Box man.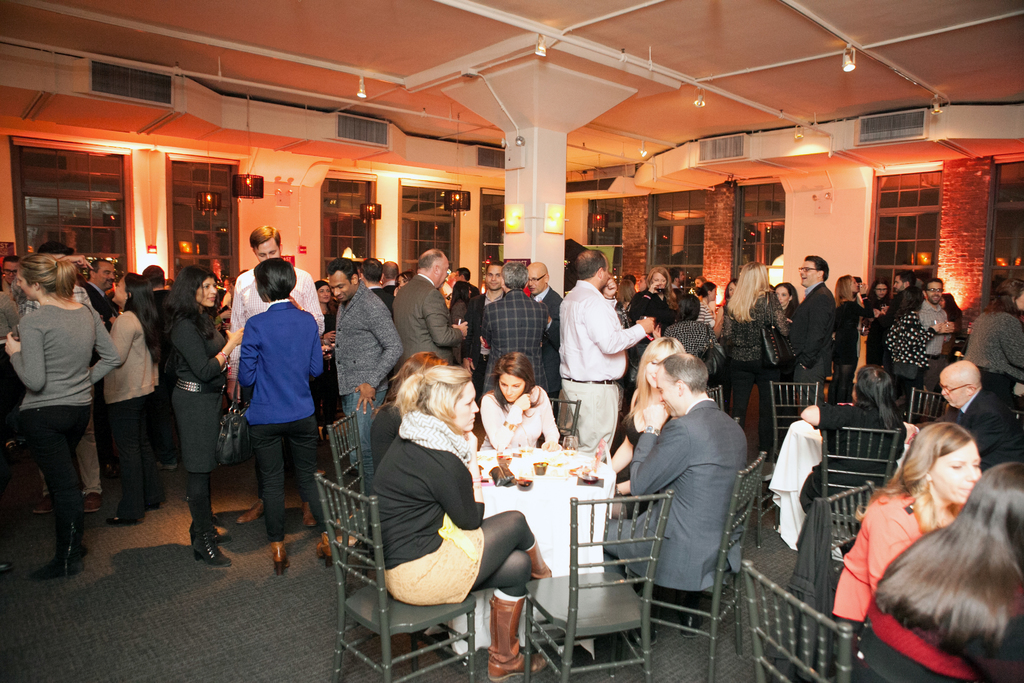
<region>920, 361, 1023, 470</region>.
